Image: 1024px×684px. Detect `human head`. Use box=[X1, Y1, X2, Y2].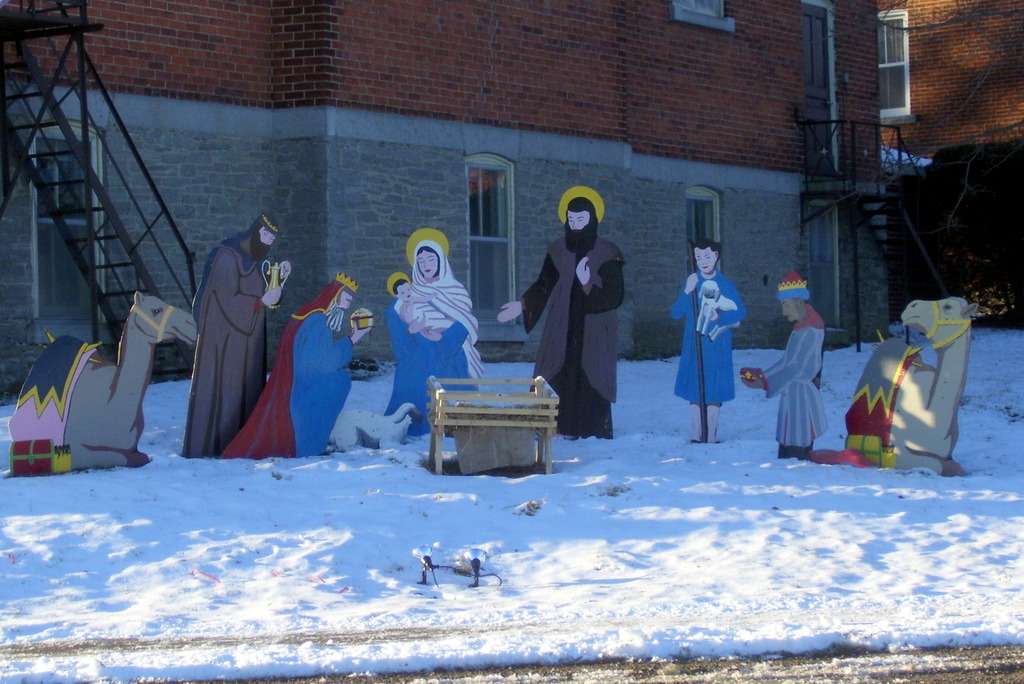
box=[412, 236, 442, 279].
